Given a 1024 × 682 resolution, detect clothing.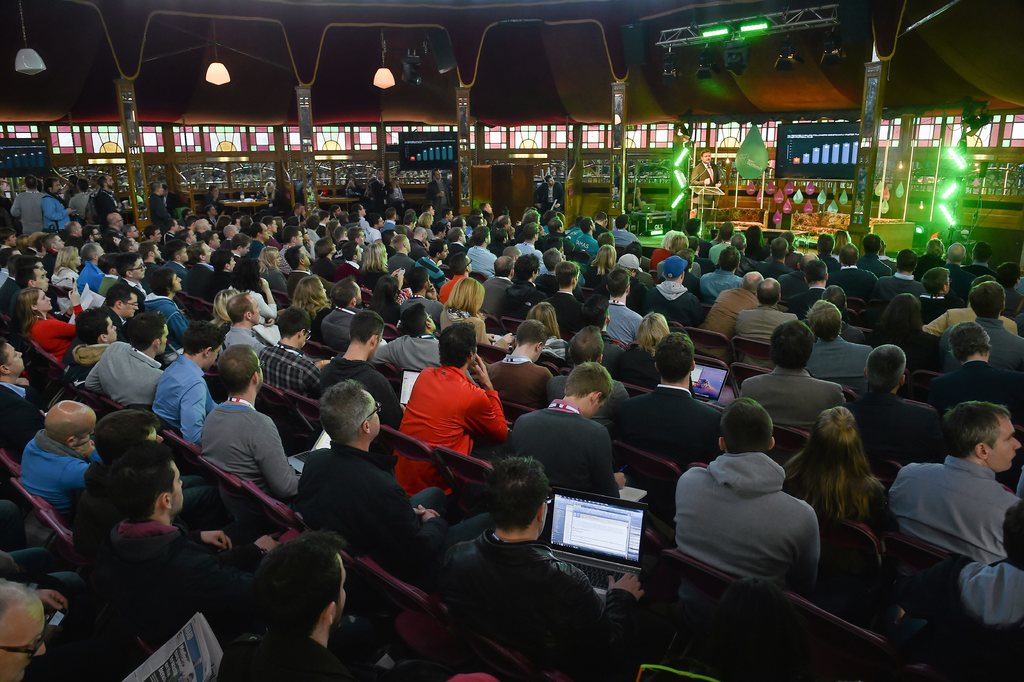
bbox=[593, 222, 613, 248].
